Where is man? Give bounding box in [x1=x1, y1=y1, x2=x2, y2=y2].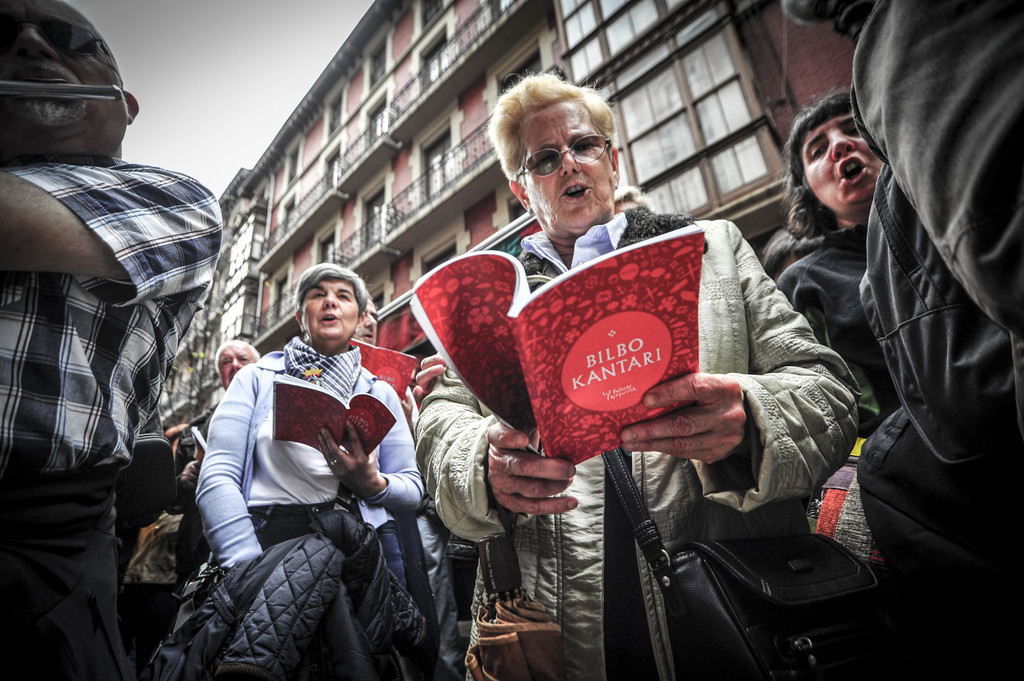
[x1=196, y1=261, x2=424, y2=584].
